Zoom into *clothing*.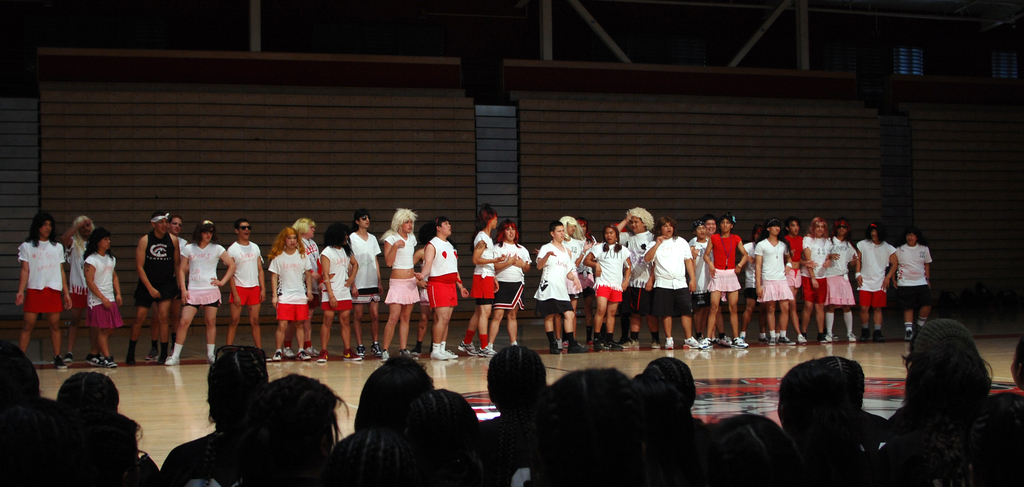
Zoom target: (x1=493, y1=280, x2=525, y2=308).
